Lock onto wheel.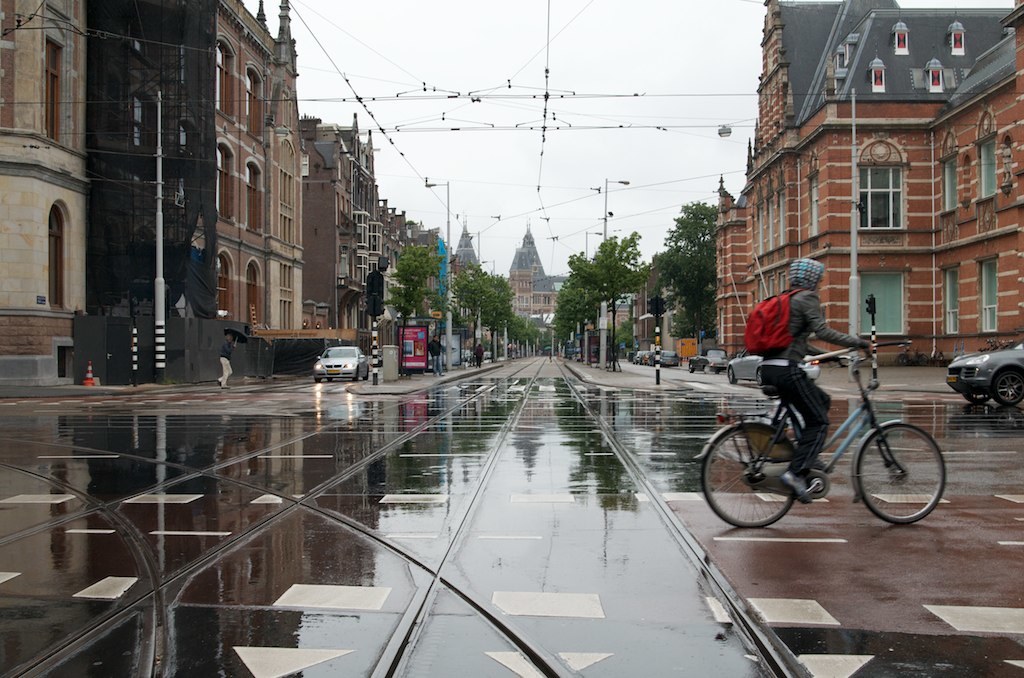
Locked: pyautogui.locateOnScreen(726, 368, 737, 382).
